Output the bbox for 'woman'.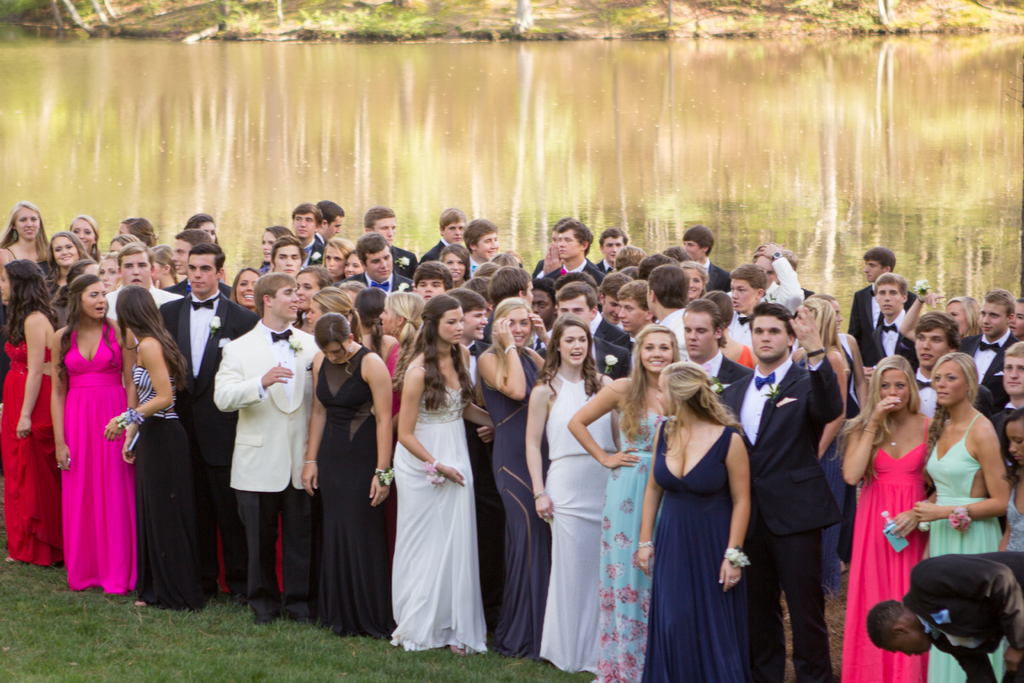
(636, 358, 760, 682).
